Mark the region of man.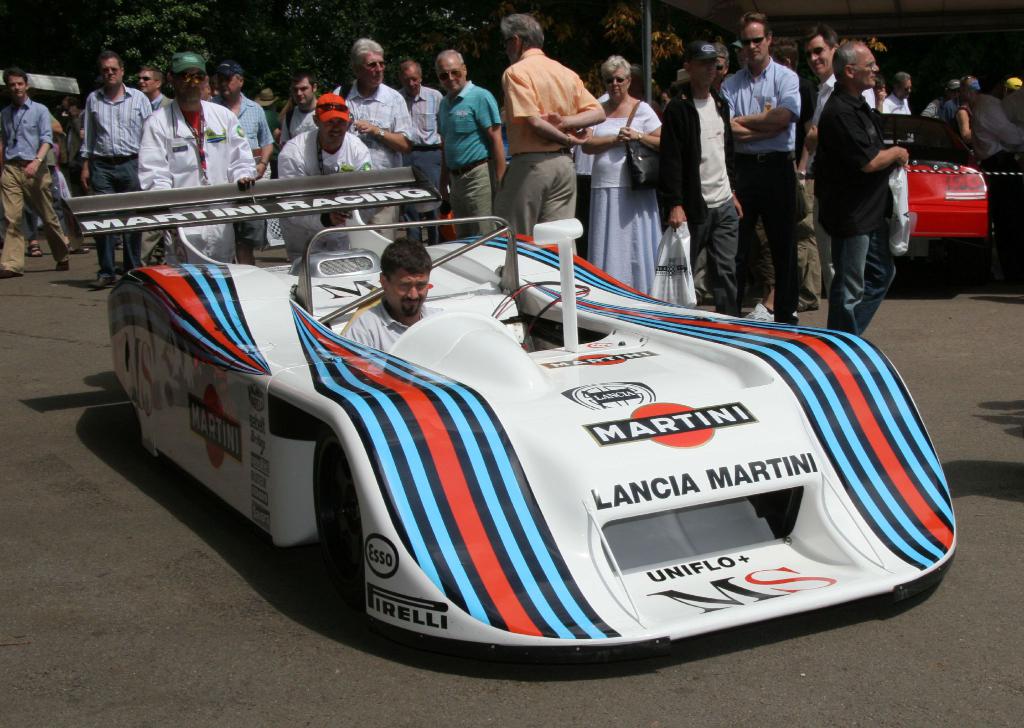
Region: crop(885, 69, 910, 112).
